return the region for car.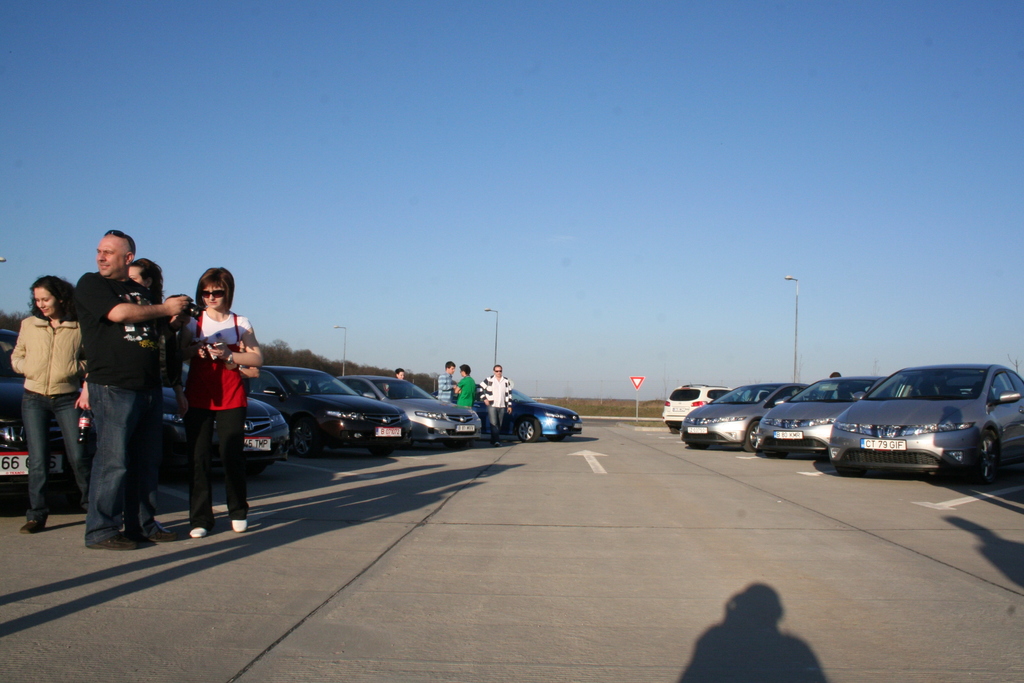
rect(751, 373, 887, 453).
